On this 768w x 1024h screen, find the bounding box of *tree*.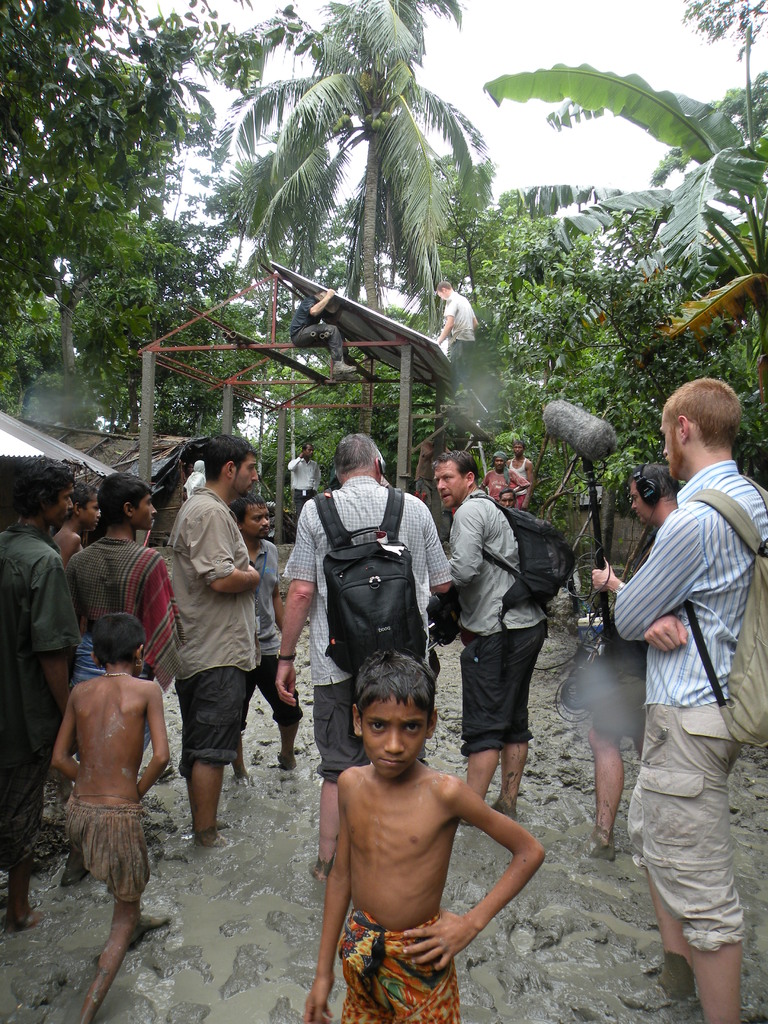
Bounding box: crop(457, 189, 767, 576).
